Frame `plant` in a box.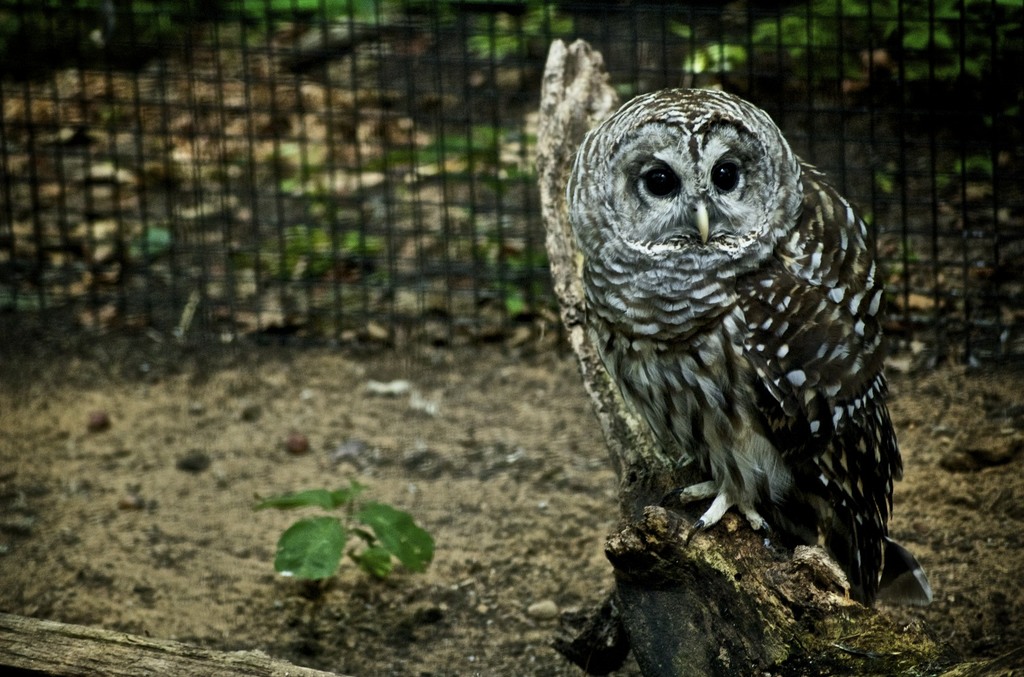
select_region(248, 475, 431, 581).
